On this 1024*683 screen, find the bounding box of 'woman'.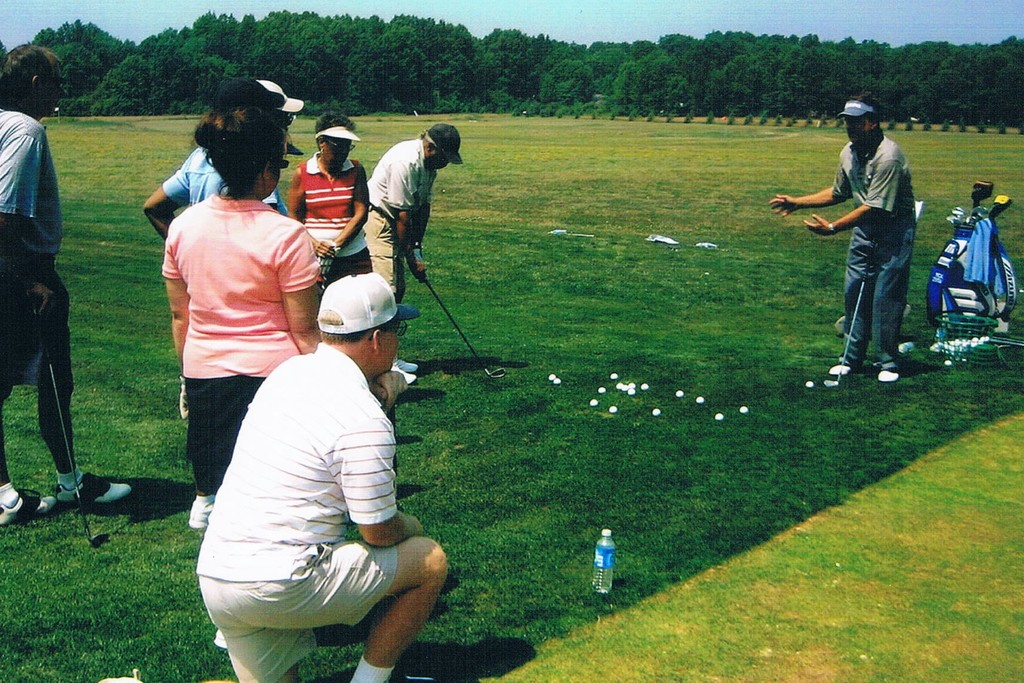
Bounding box: bbox=[286, 112, 370, 289].
